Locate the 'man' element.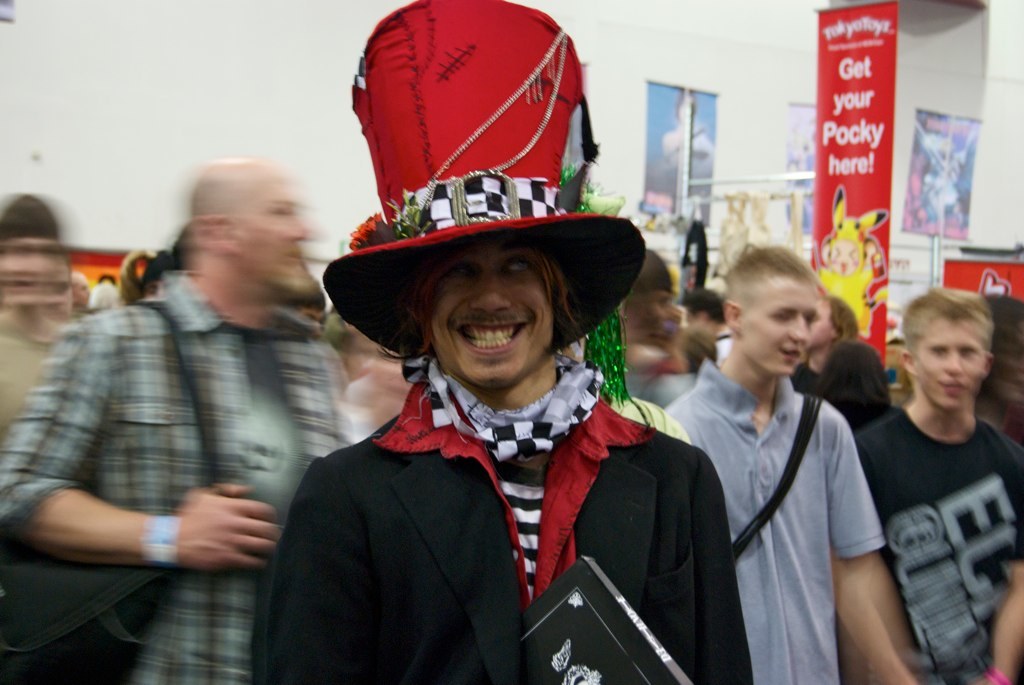
Element bbox: bbox=(666, 245, 922, 684).
